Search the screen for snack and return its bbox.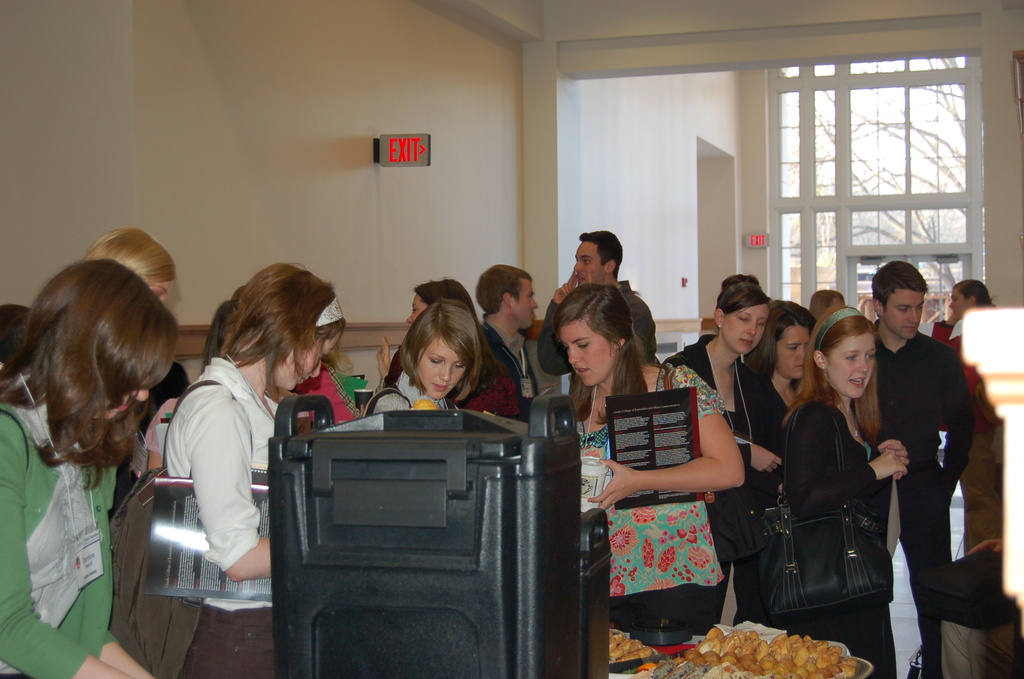
Found: 627/621/858/678.
